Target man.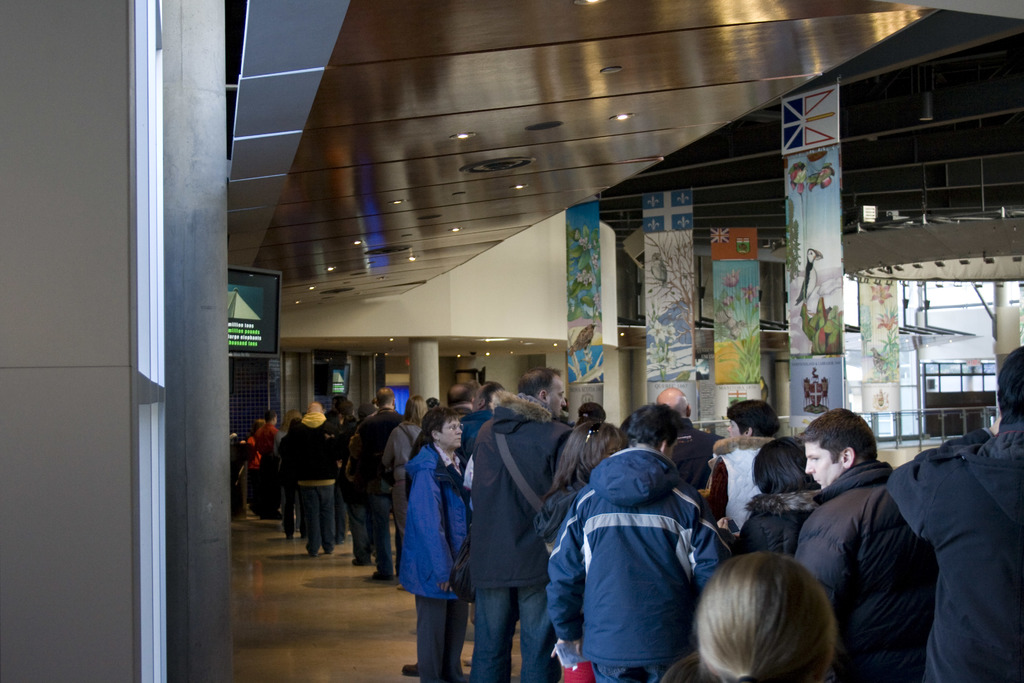
Target region: locate(466, 382, 504, 451).
